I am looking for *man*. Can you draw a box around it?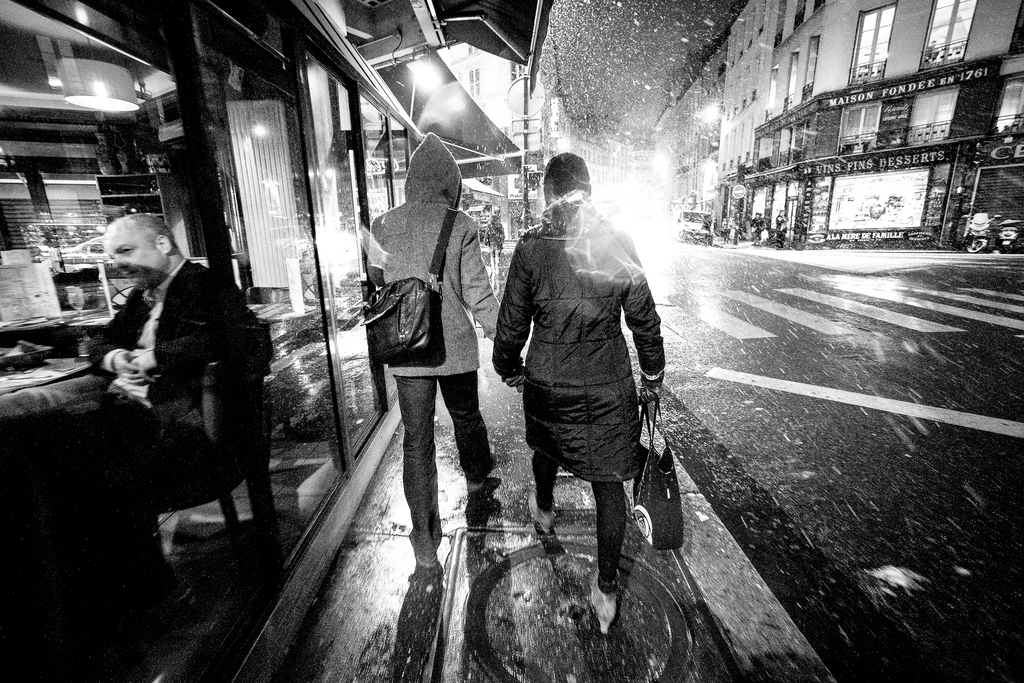
Sure, the bounding box is {"left": 92, "top": 204, "right": 280, "bottom": 587}.
